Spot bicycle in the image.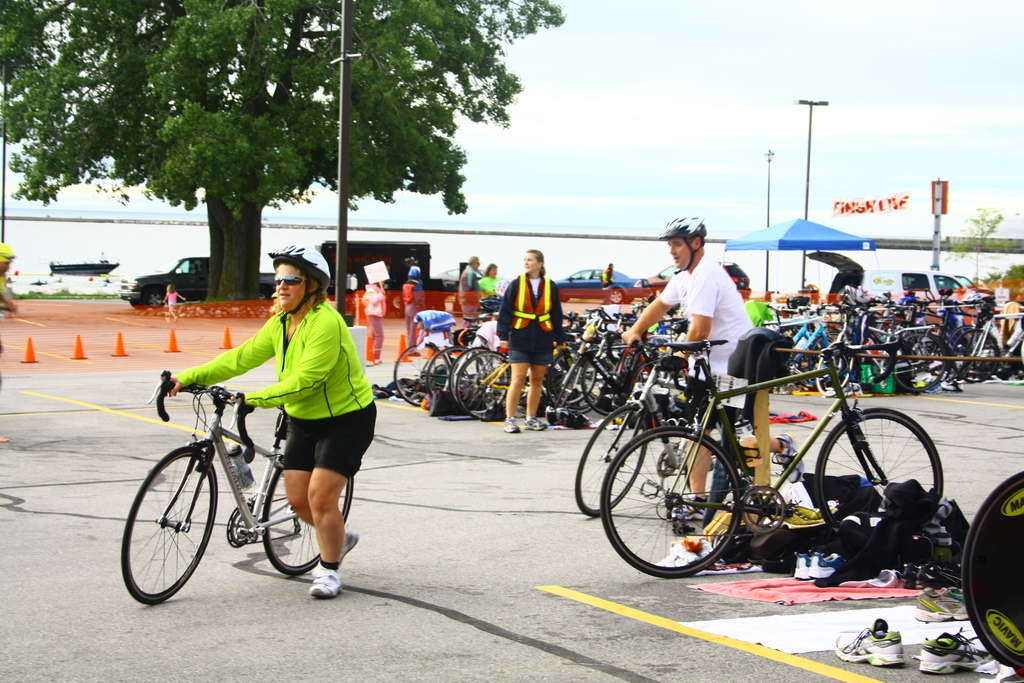
bicycle found at x1=578 y1=329 x2=785 y2=518.
